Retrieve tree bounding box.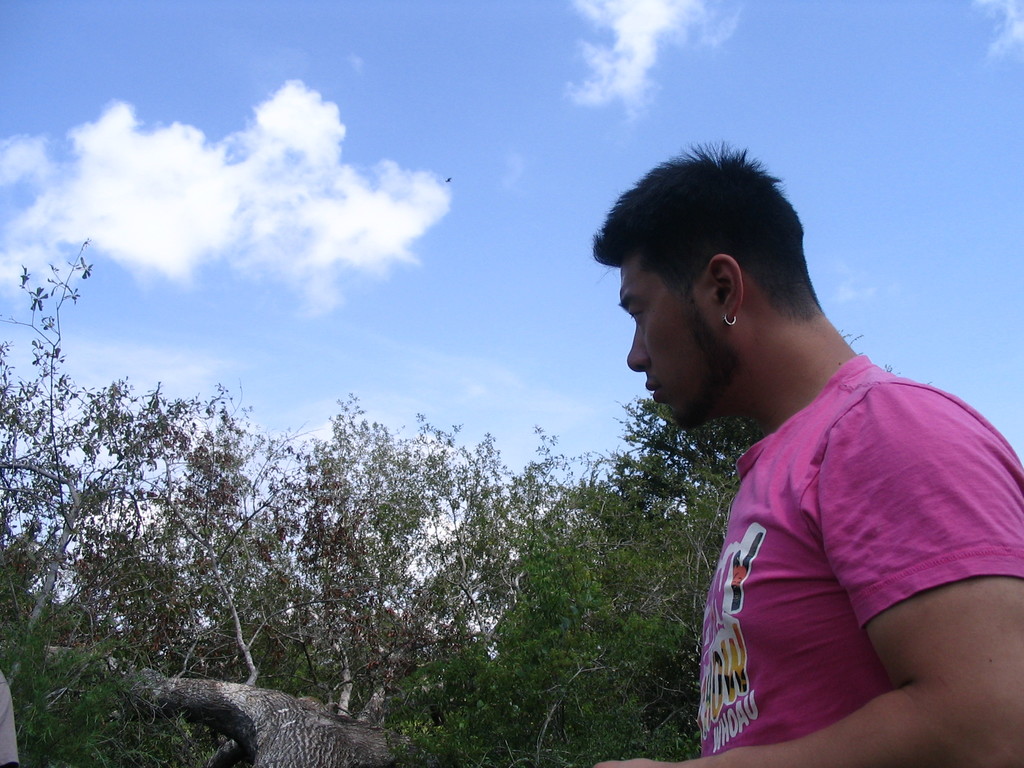
Bounding box: [left=0, top=236, right=270, bottom=684].
